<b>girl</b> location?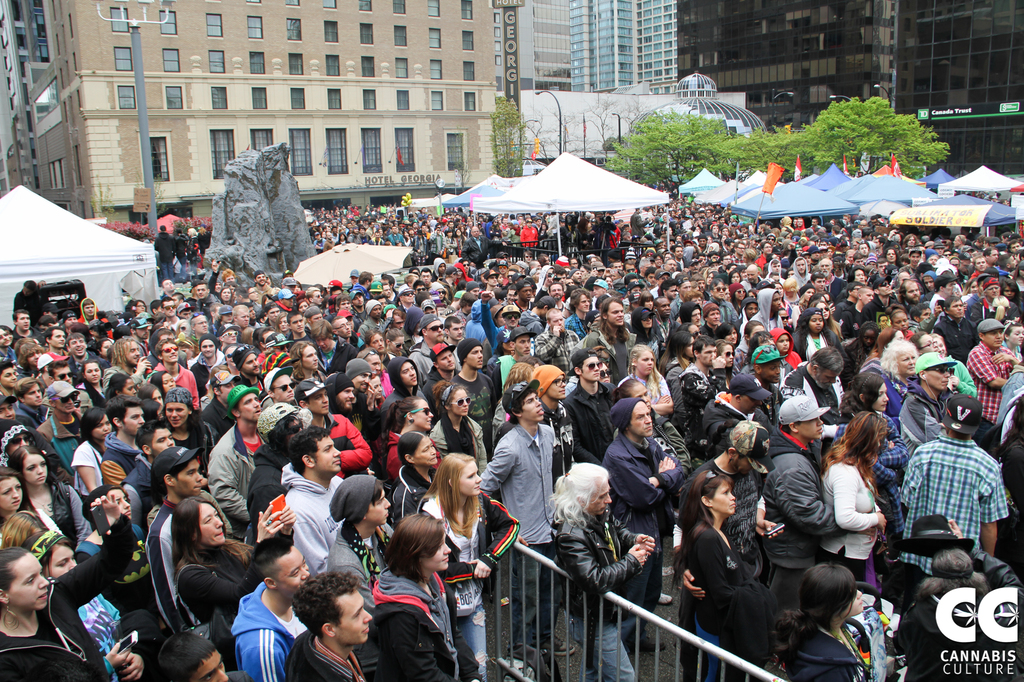
{"left": 746, "top": 317, "right": 766, "bottom": 340}
